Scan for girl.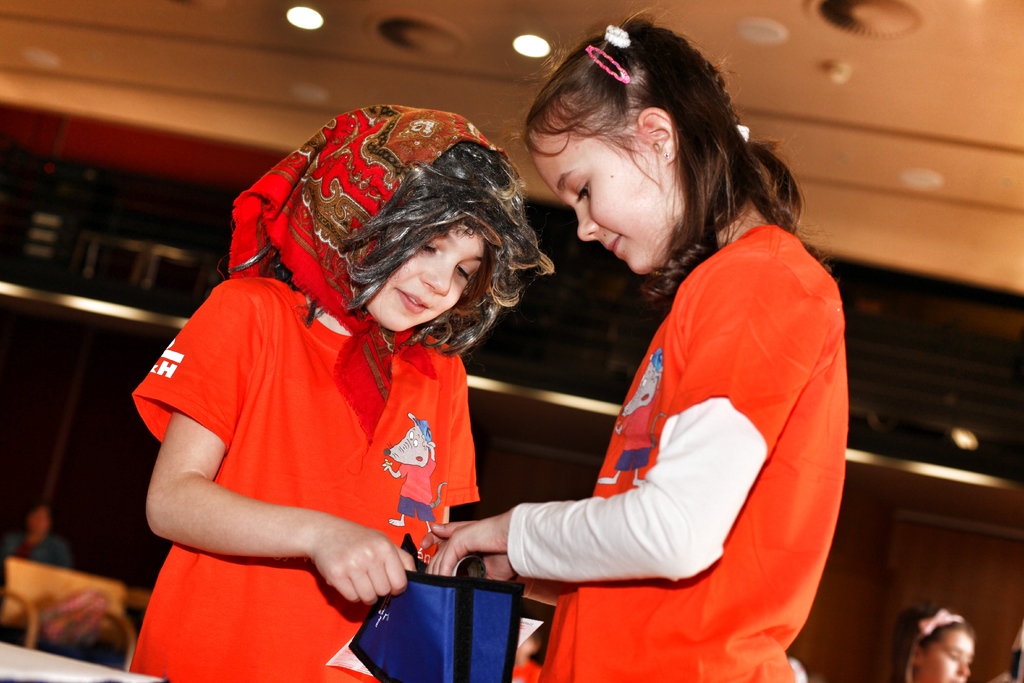
Scan result: region(888, 600, 984, 682).
